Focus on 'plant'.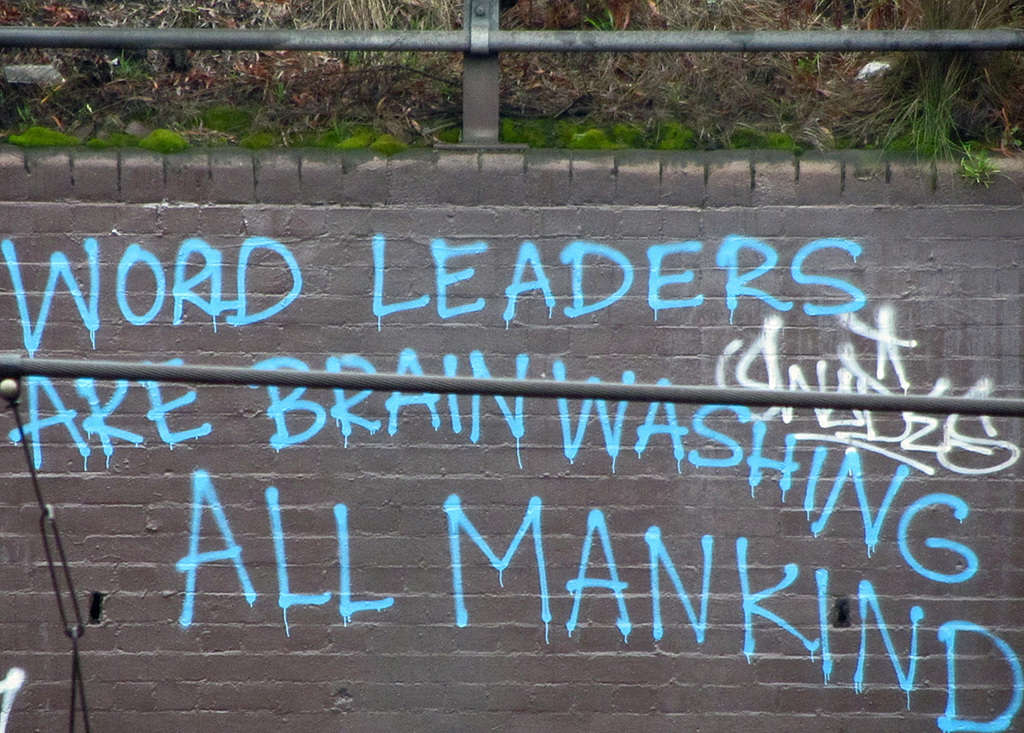
Focused at box(567, 106, 631, 153).
